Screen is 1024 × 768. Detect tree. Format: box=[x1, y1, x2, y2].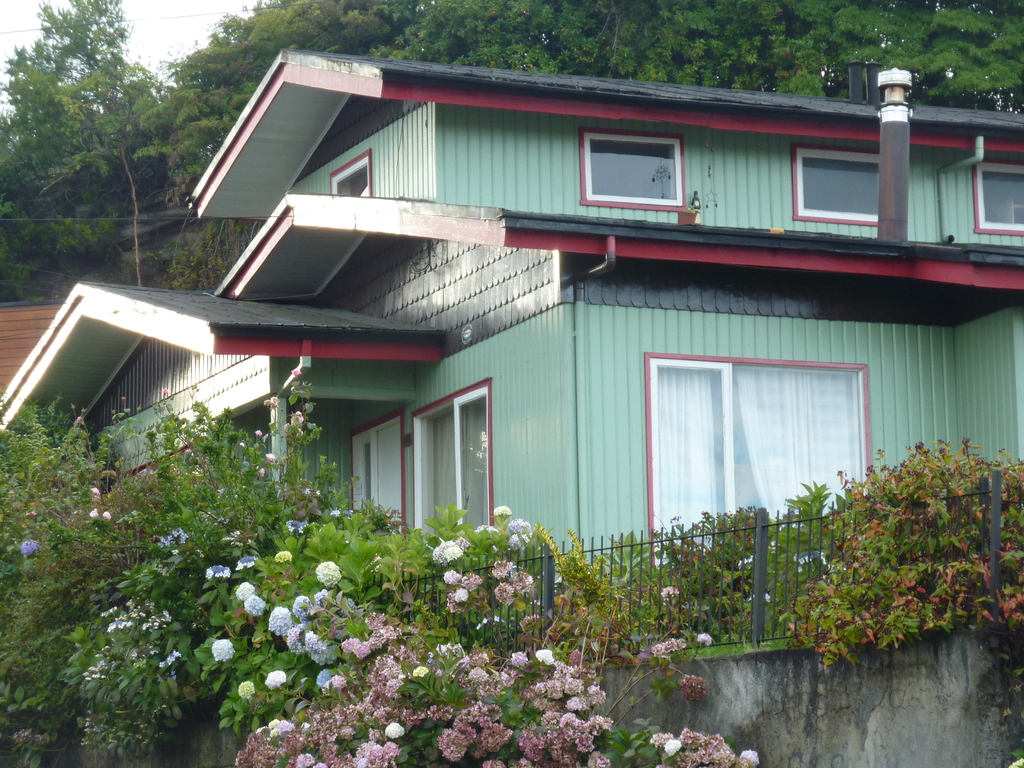
box=[829, 0, 1023, 117].
